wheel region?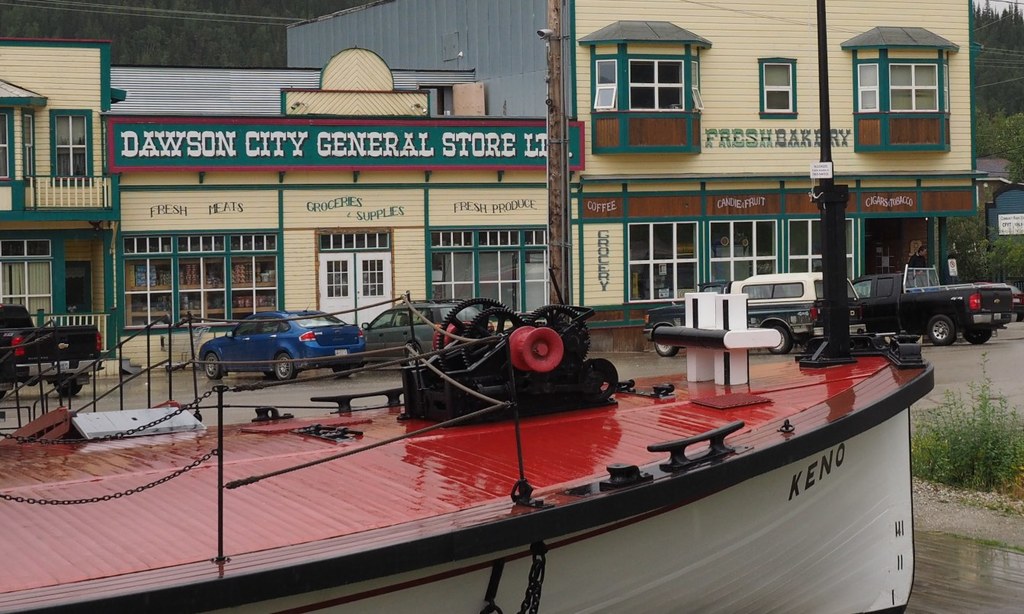
rect(333, 366, 352, 379)
